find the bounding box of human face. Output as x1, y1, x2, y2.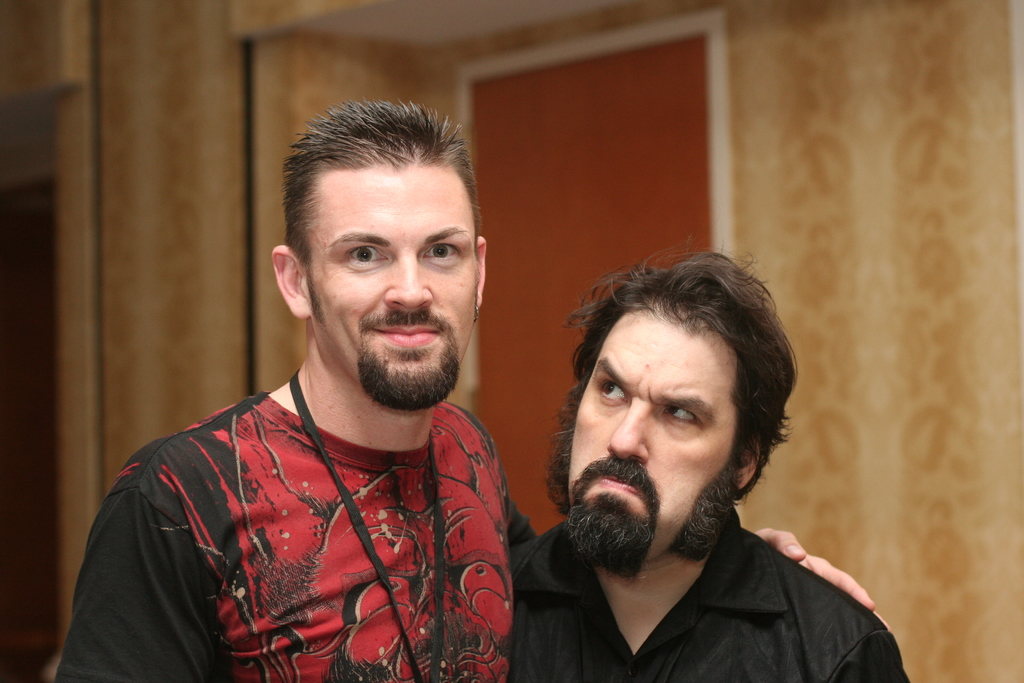
298, 155, 476, 415.
